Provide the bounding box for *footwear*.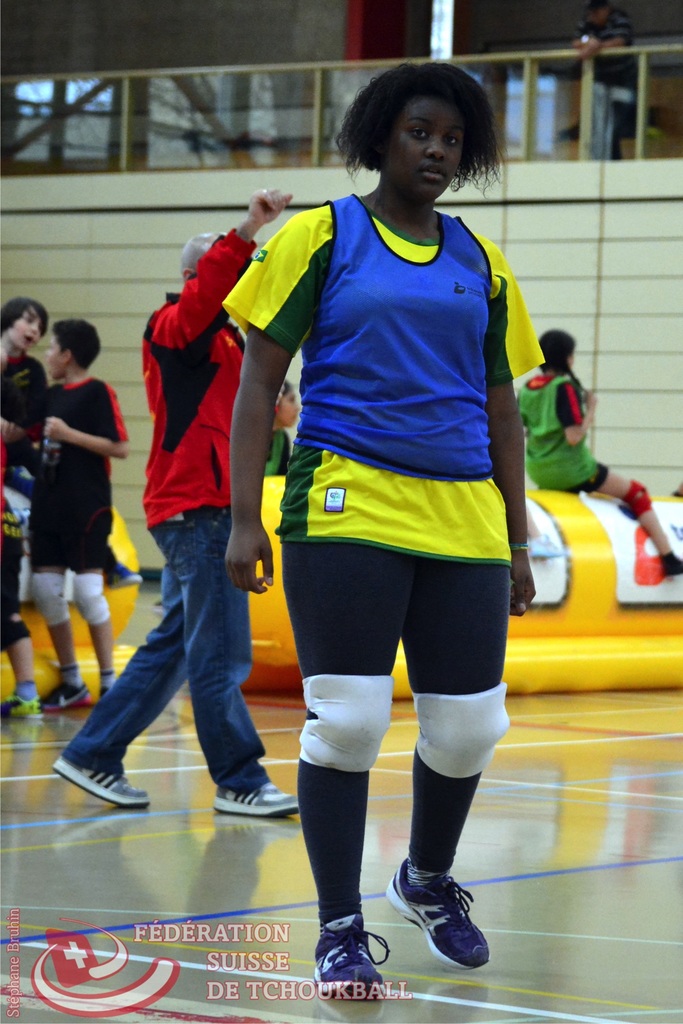
[x1=204, y1=776, x2=304, y2=819].
